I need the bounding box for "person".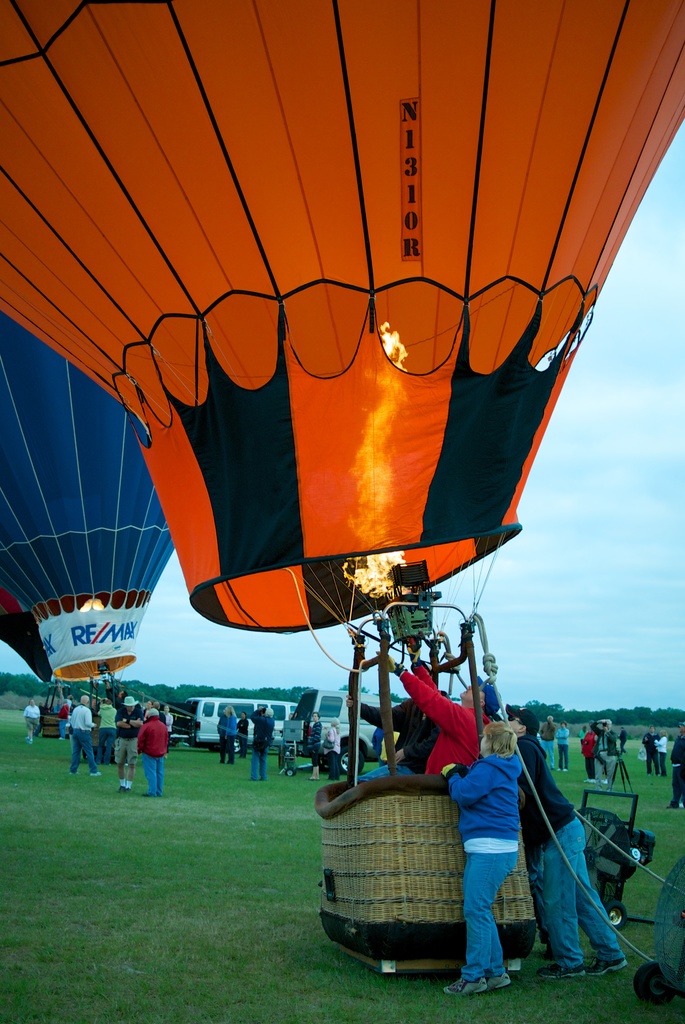
Here it is: (22,698,40,742).
